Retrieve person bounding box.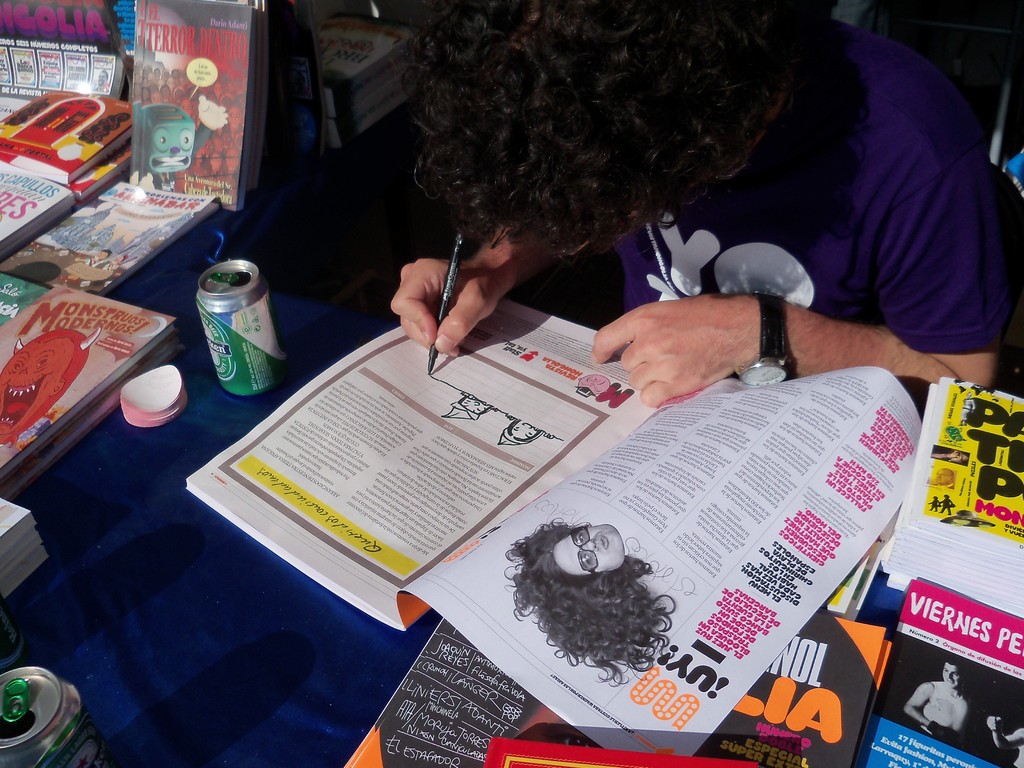
Bounding box: [900, 657, 975, 733].
